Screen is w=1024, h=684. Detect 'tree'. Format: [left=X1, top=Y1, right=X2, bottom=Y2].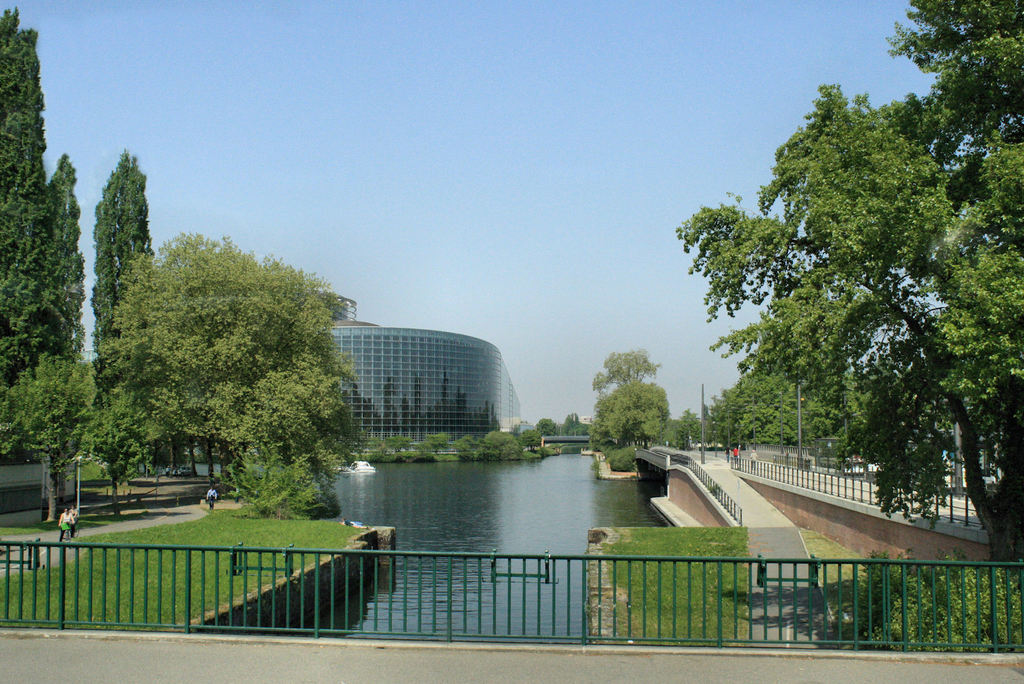
[left=385, top=437, right=416, bottom=453].
